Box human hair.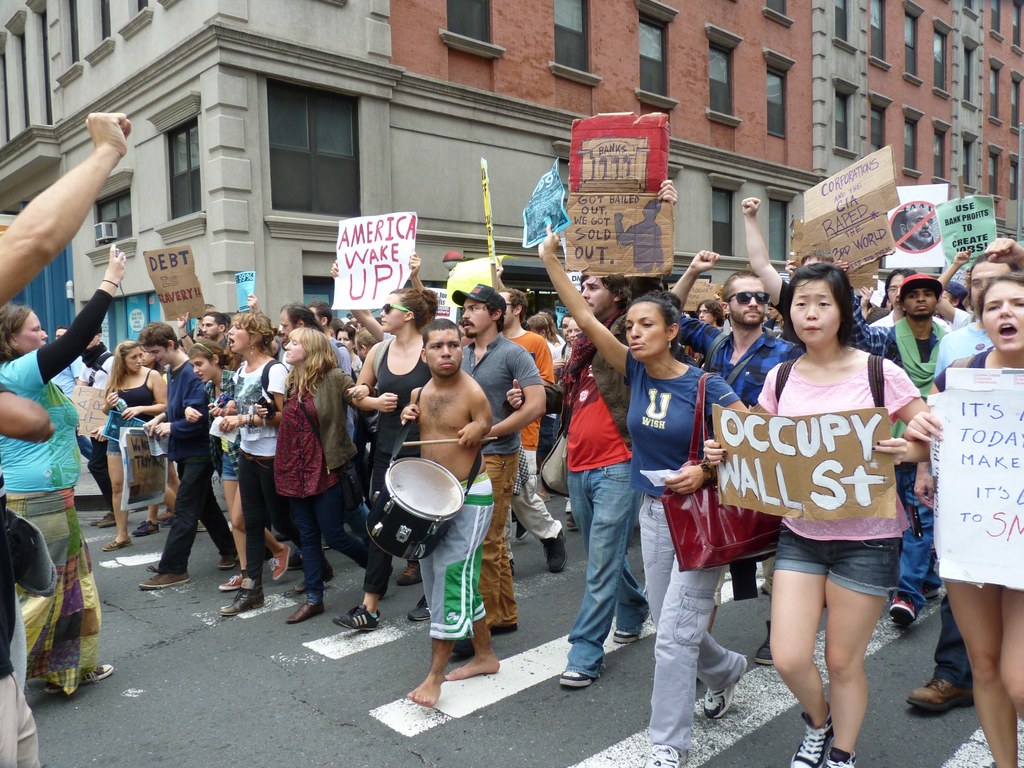
box=[282, 300, 324, 333].
